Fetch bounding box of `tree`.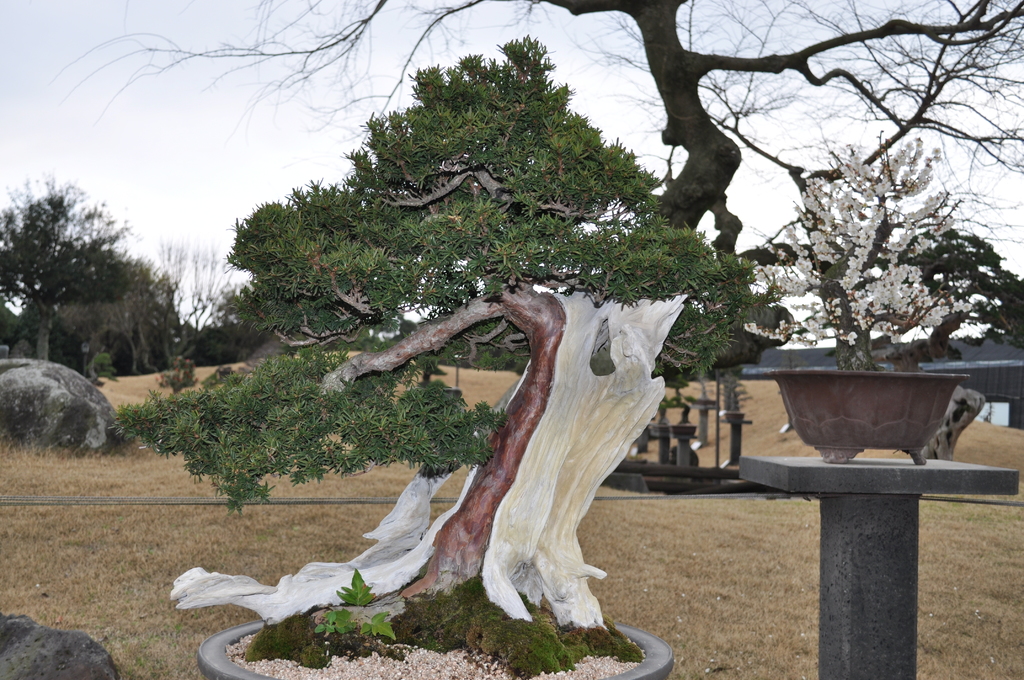
Bbox: pyautogui.locateOnScreen(118, 349, 496, 502).
